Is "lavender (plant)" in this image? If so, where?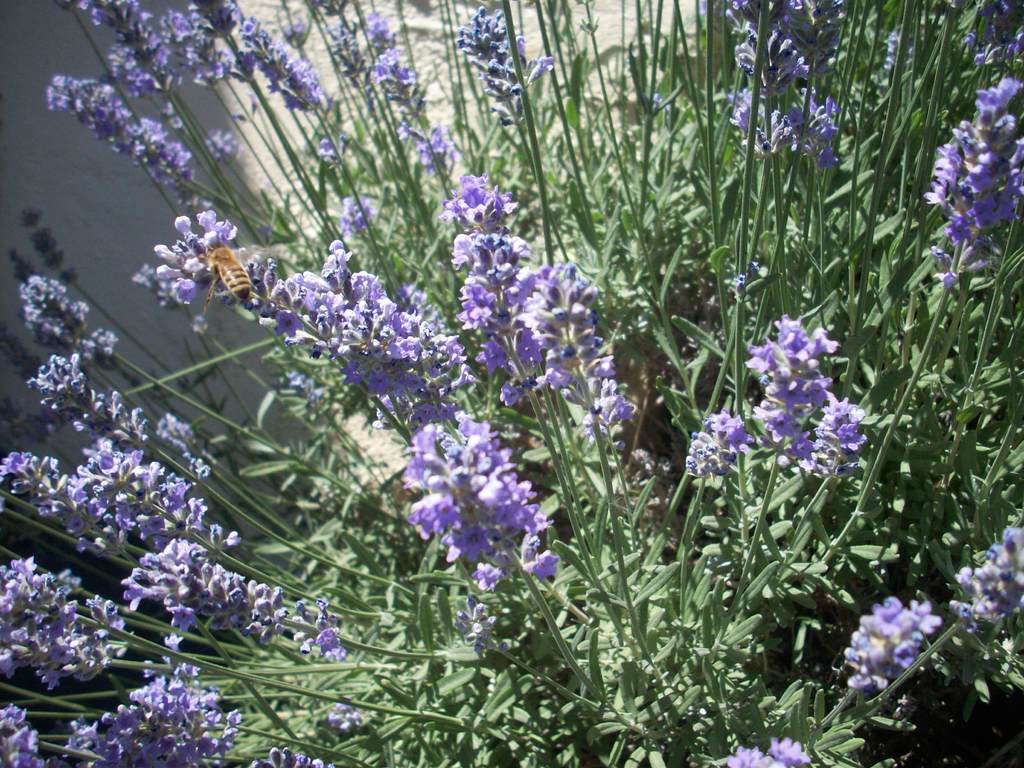
Yes, at crop(118, 542, 473, 680).
